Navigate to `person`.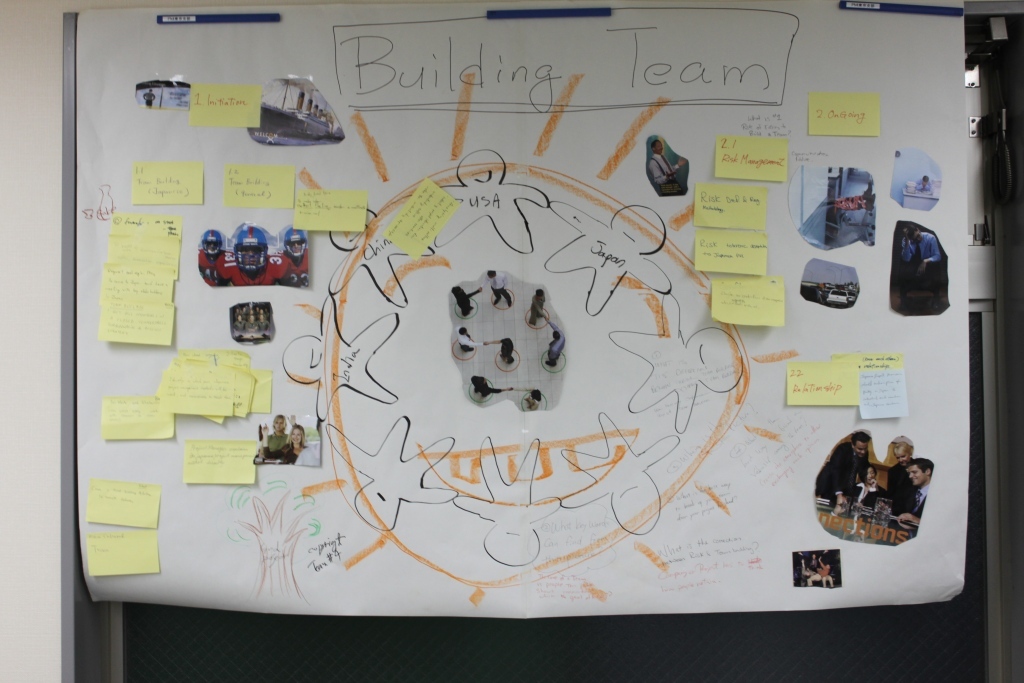
Navigation target: [x1=860, y1=429, x2=915, y2=511].
